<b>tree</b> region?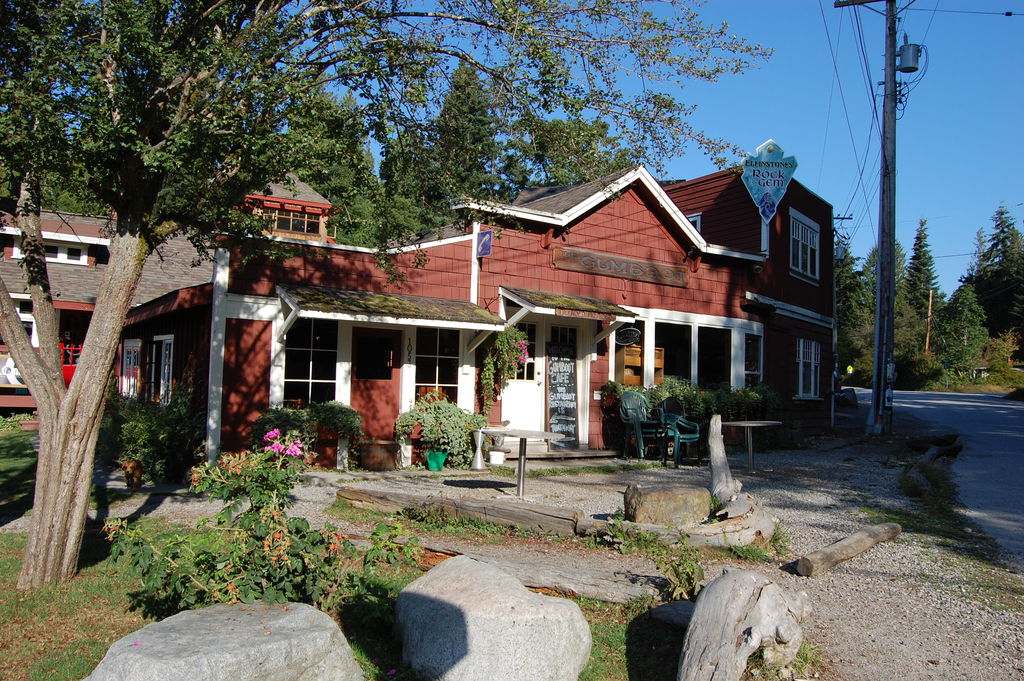
detection(0, 0, 773, 590)
